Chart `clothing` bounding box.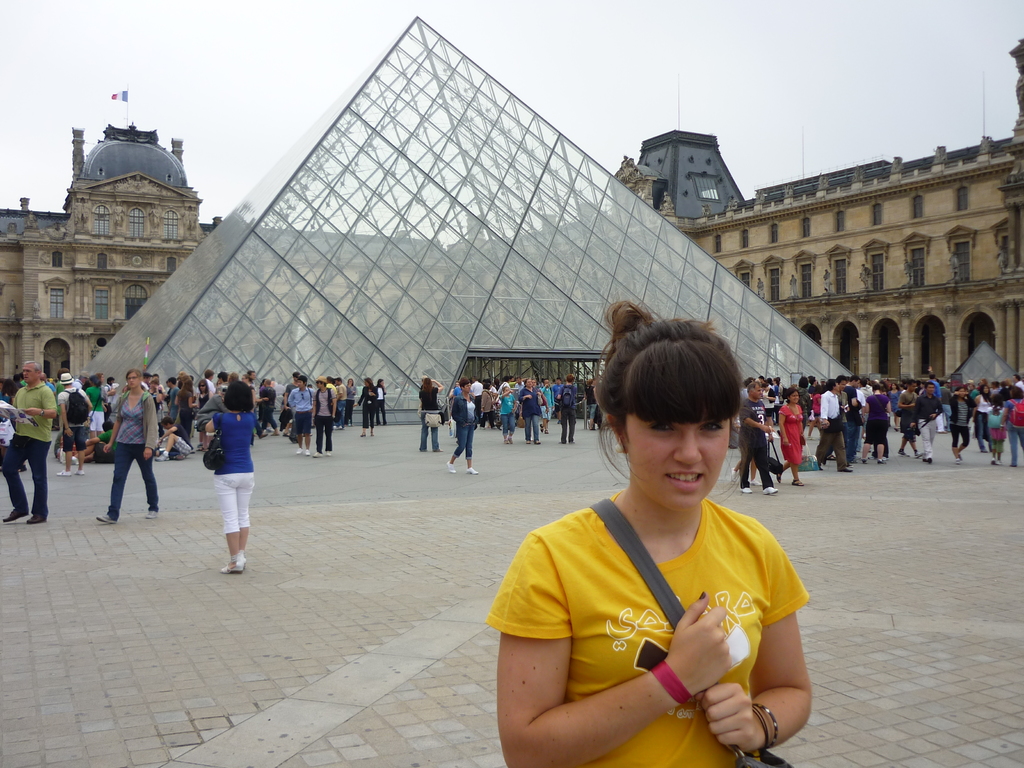
Charted: (left=949, top=393, right=970, bottom=444).
